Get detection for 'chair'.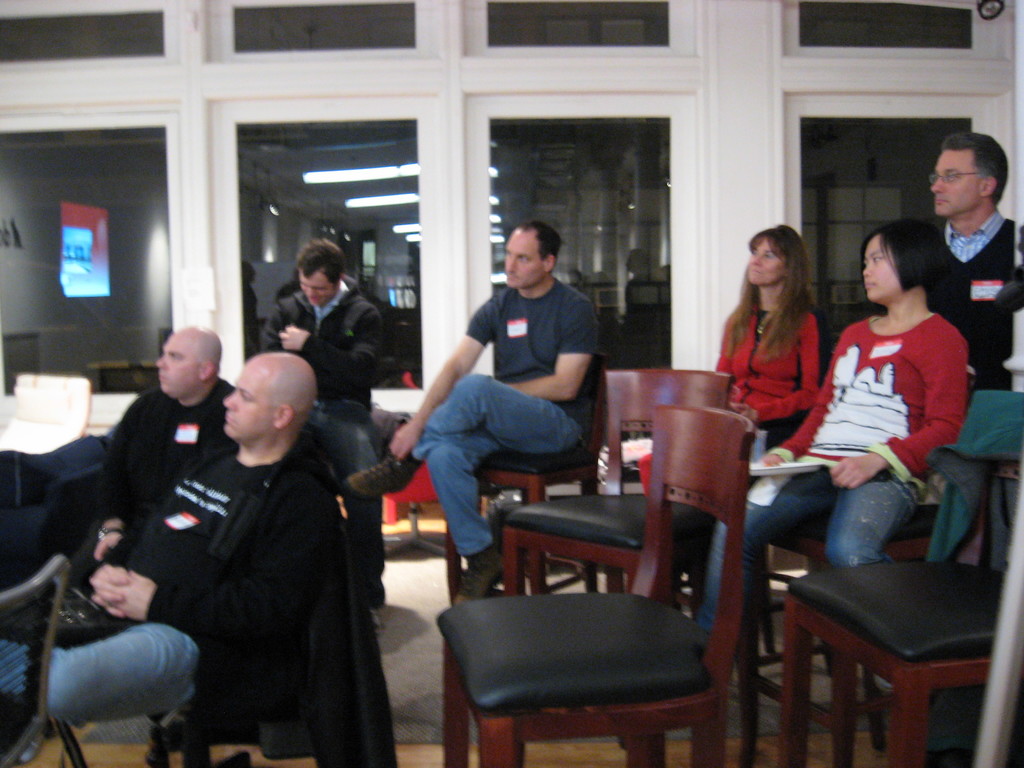
Detection: box=[781, 390, 1023, 767].
